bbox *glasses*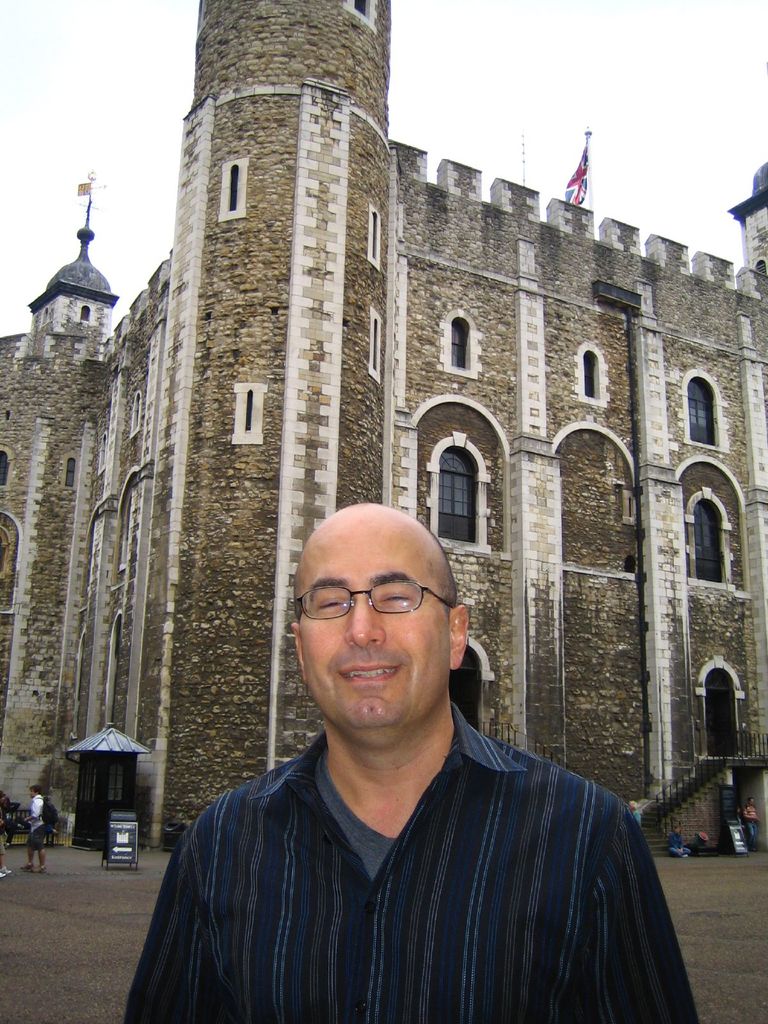
<box>294,584,447,635</box>
